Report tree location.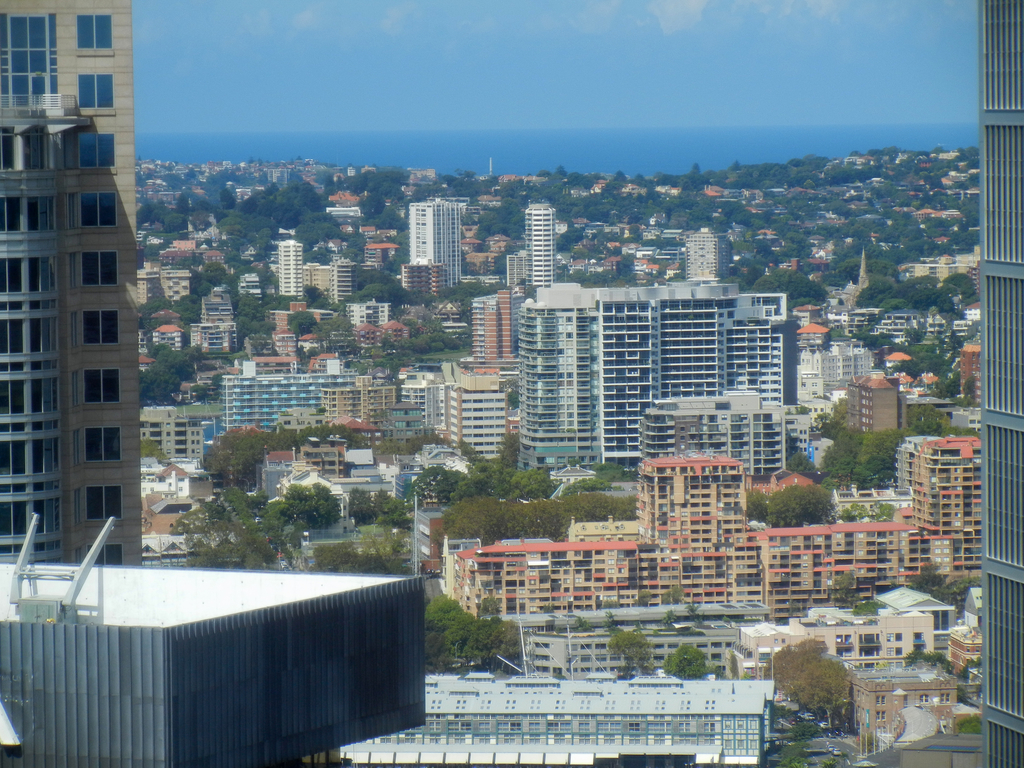
Report: crop(171, 504, 278, 574).
